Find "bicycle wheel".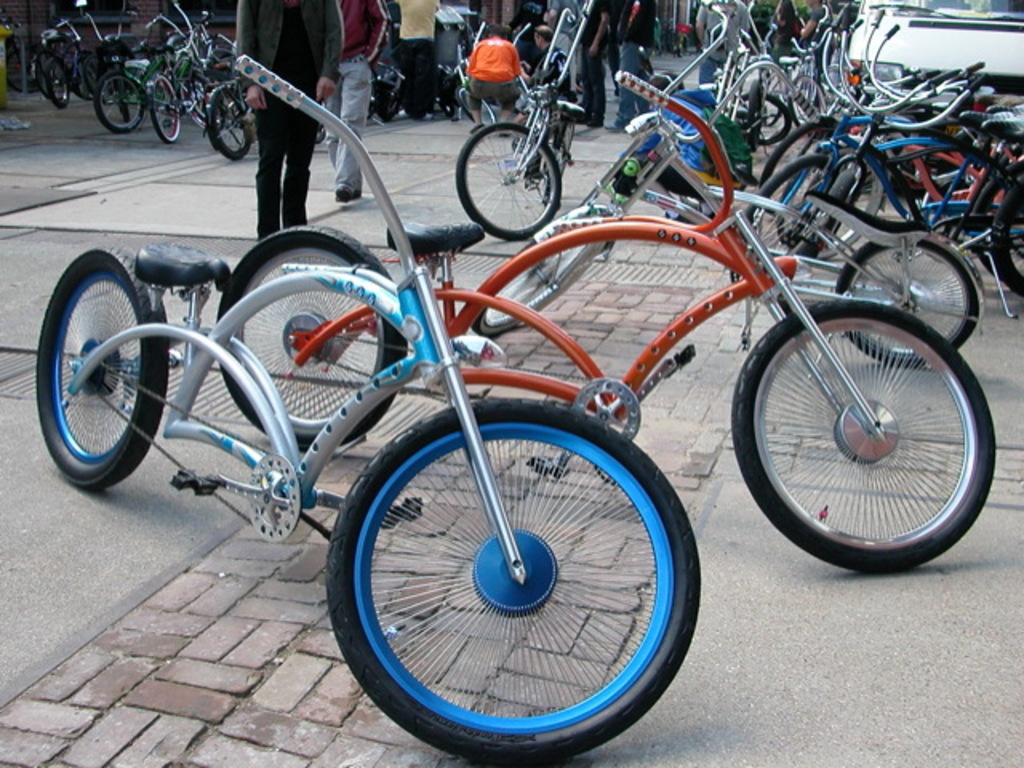
box(722, 299, 1002, 579).
